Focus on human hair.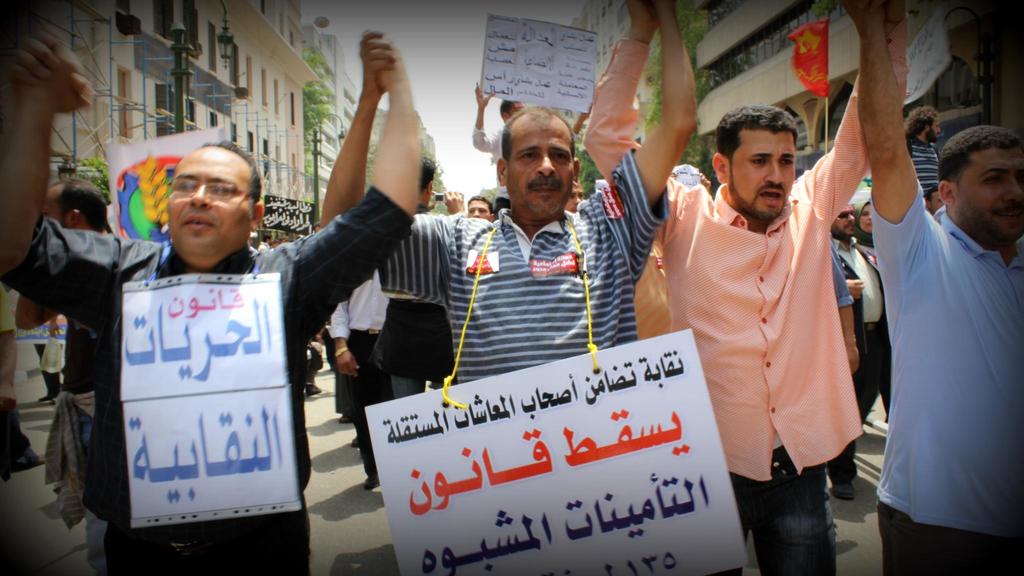
Focused at 573 179 581 188.
